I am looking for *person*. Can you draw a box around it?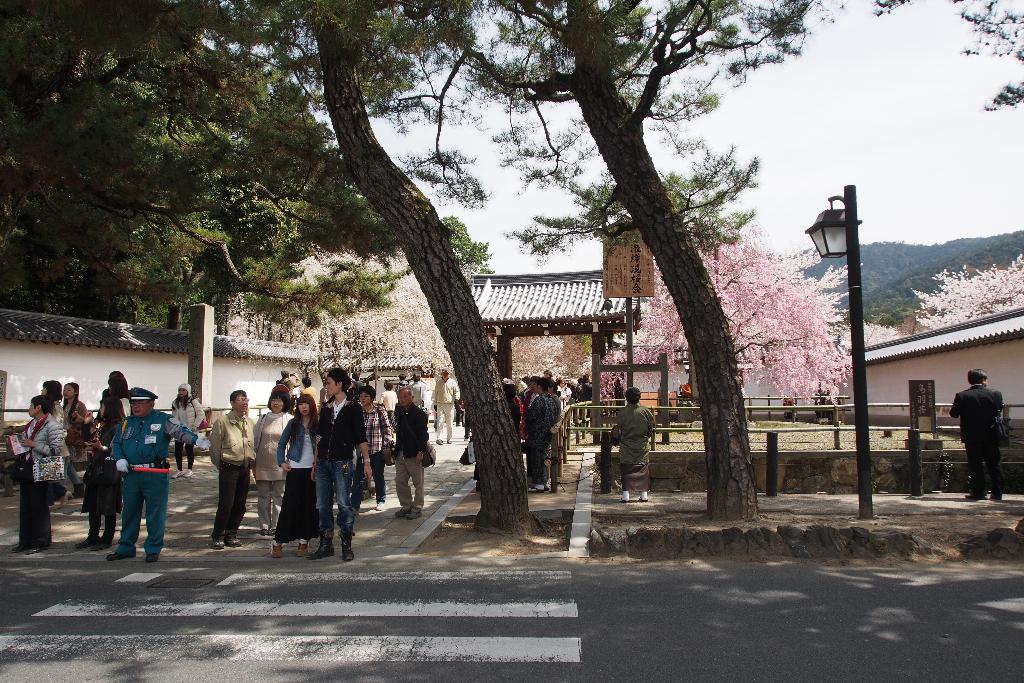
Sure, the bounding box is 267,393,316,559.
